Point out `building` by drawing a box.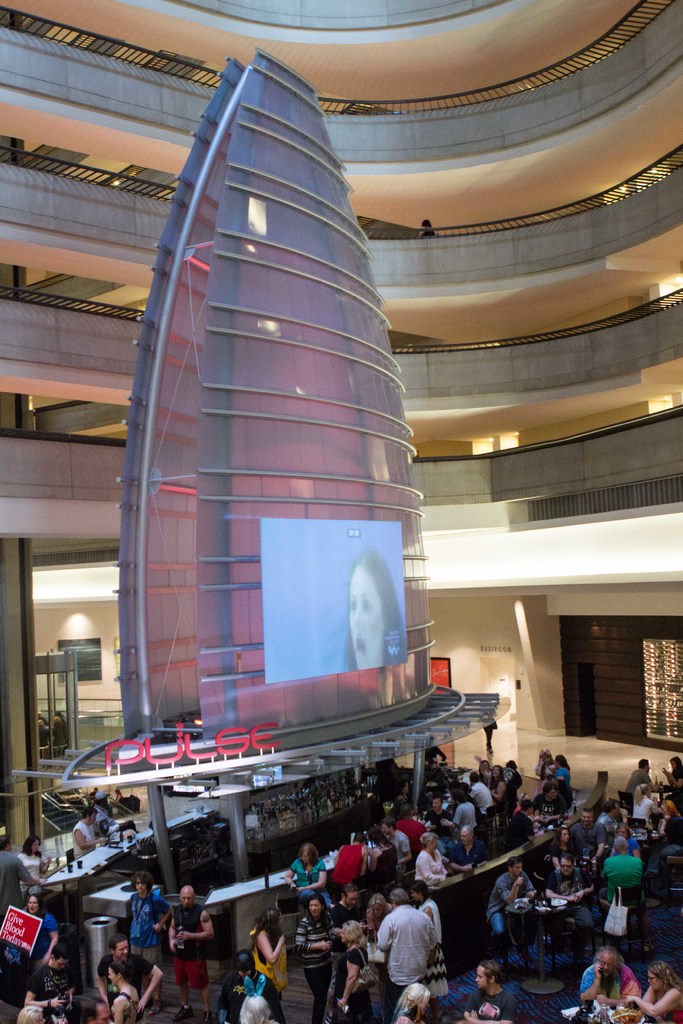
{"left": 0, "top": 0, "right": 682, "bottom": 1023}.
